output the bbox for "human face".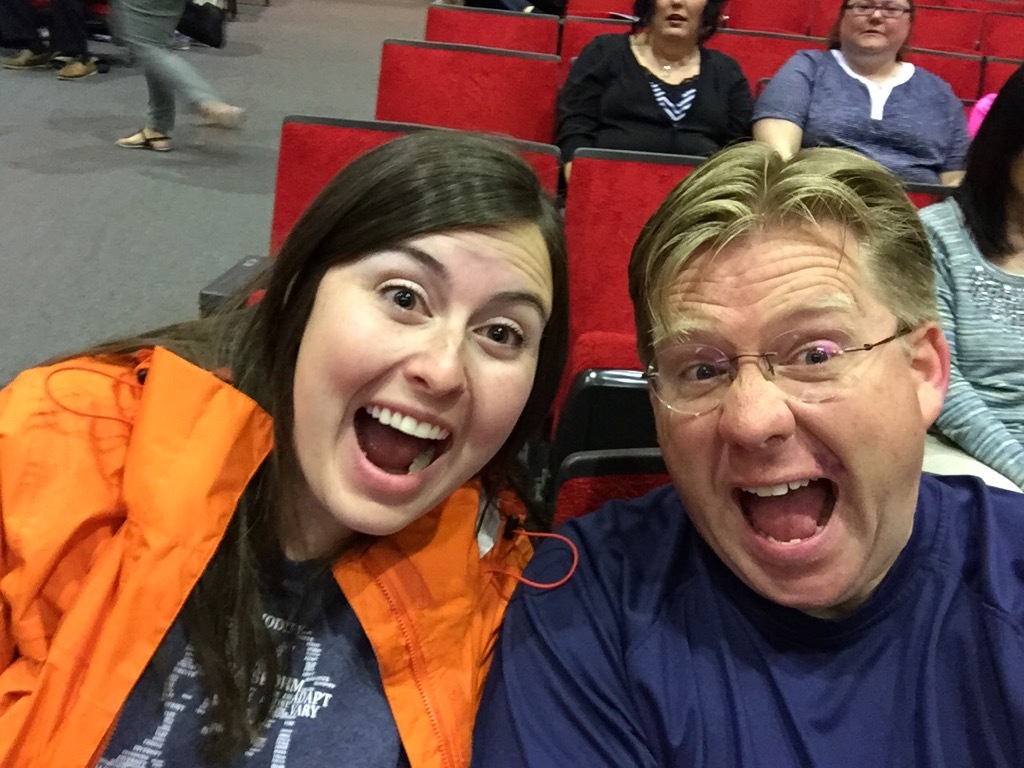
l=650, t=0, r=703, b=36.
